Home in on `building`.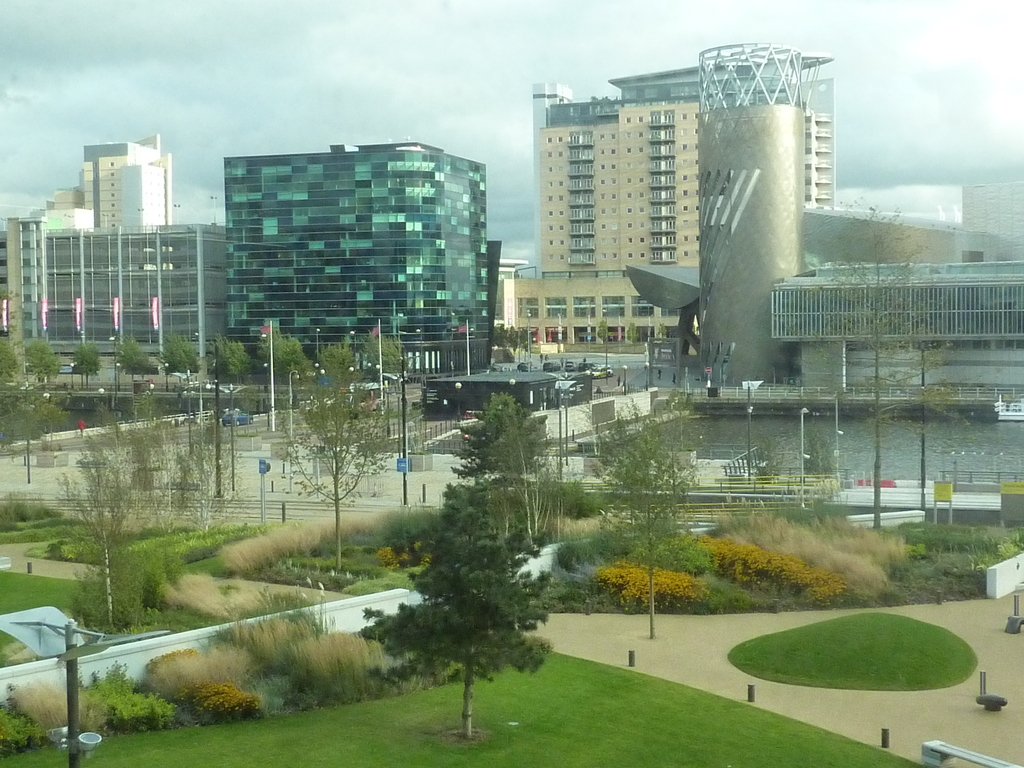
Homed in at <box>225,144,500,370</box>.
